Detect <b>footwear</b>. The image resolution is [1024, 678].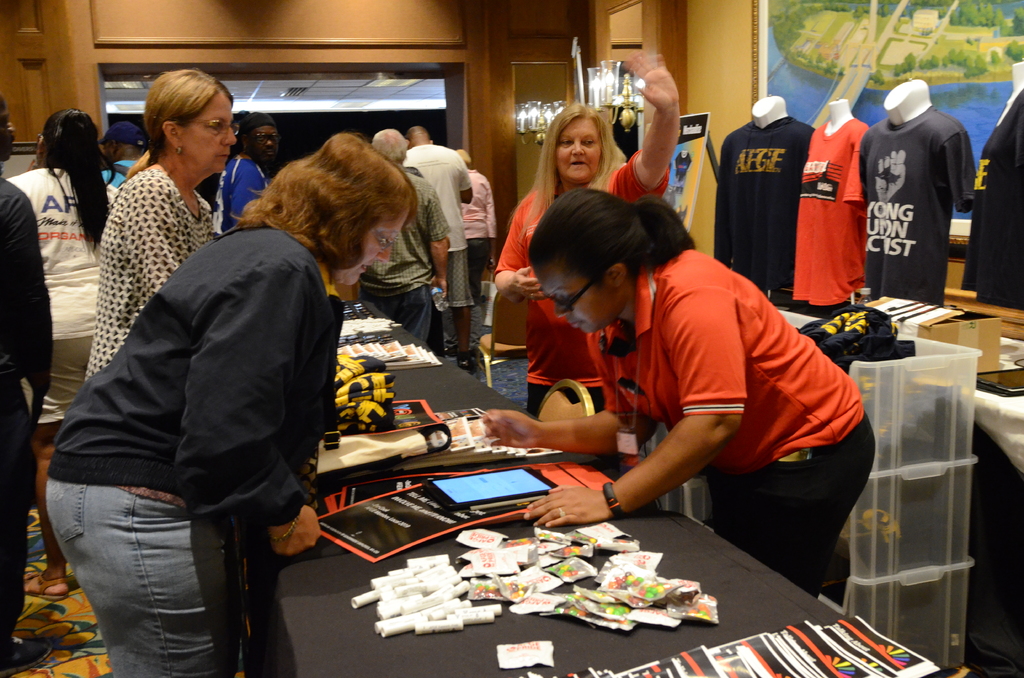
left=451, top=334, right=479, bottom=370.
